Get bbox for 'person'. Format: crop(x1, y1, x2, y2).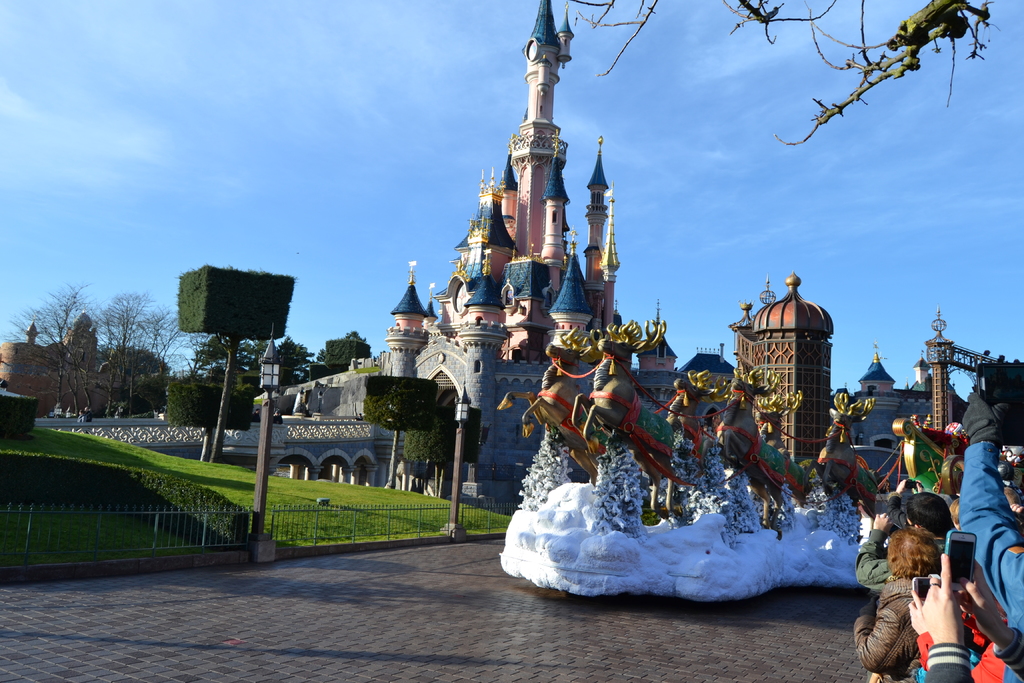
crop(895, 534, 993, 682).
